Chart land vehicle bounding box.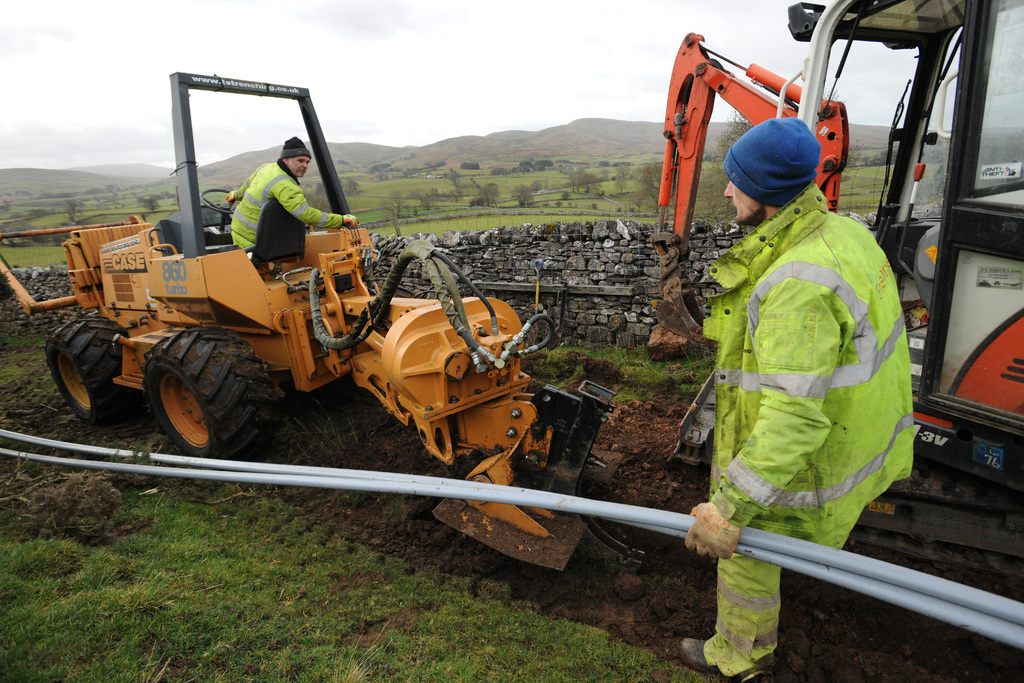
Charted: (49, 128, 632, 507).
